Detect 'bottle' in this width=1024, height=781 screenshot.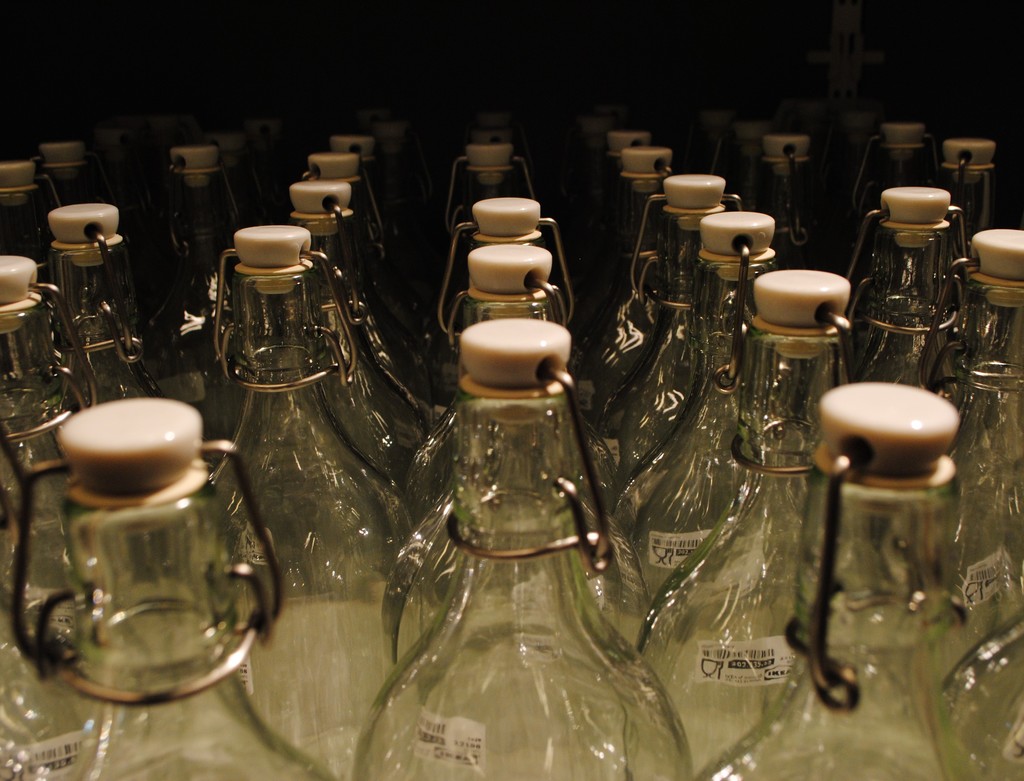
Detection: 643 265 879 780.
